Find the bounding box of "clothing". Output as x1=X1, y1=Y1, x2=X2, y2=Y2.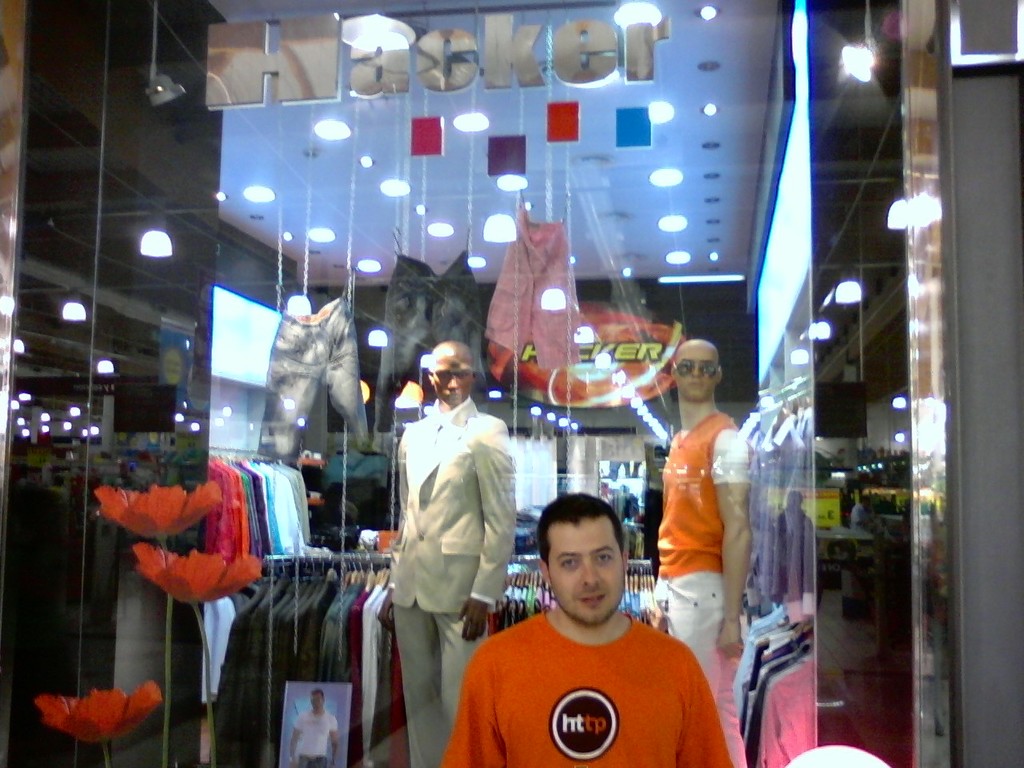
x1=378, y1=249, x2=486, y2=433.
